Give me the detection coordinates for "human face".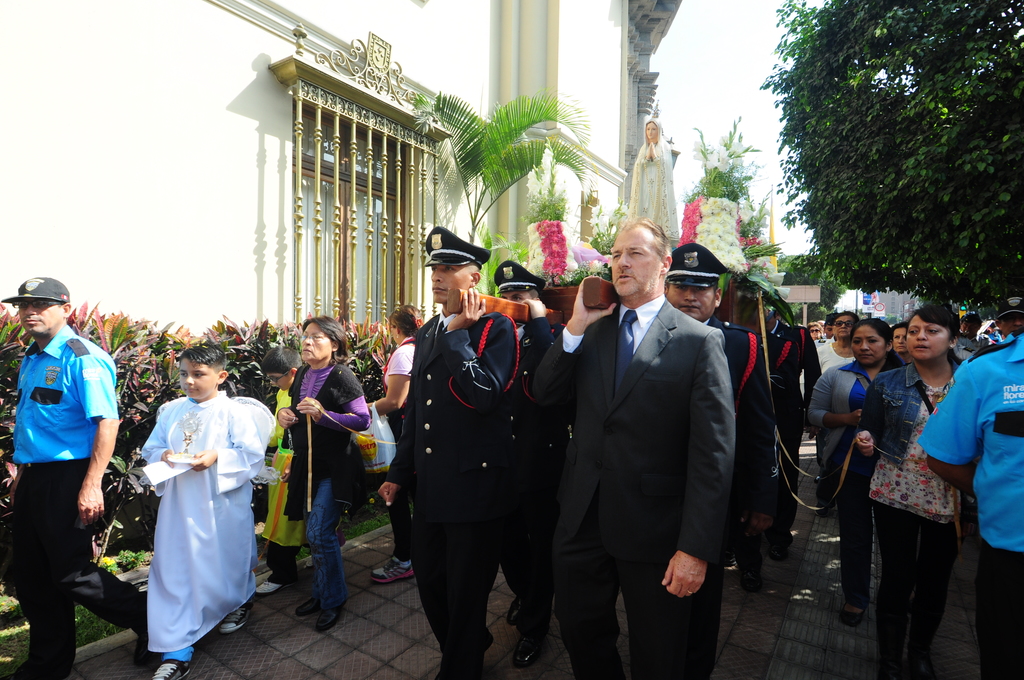
(431, 263, 470, 303).
